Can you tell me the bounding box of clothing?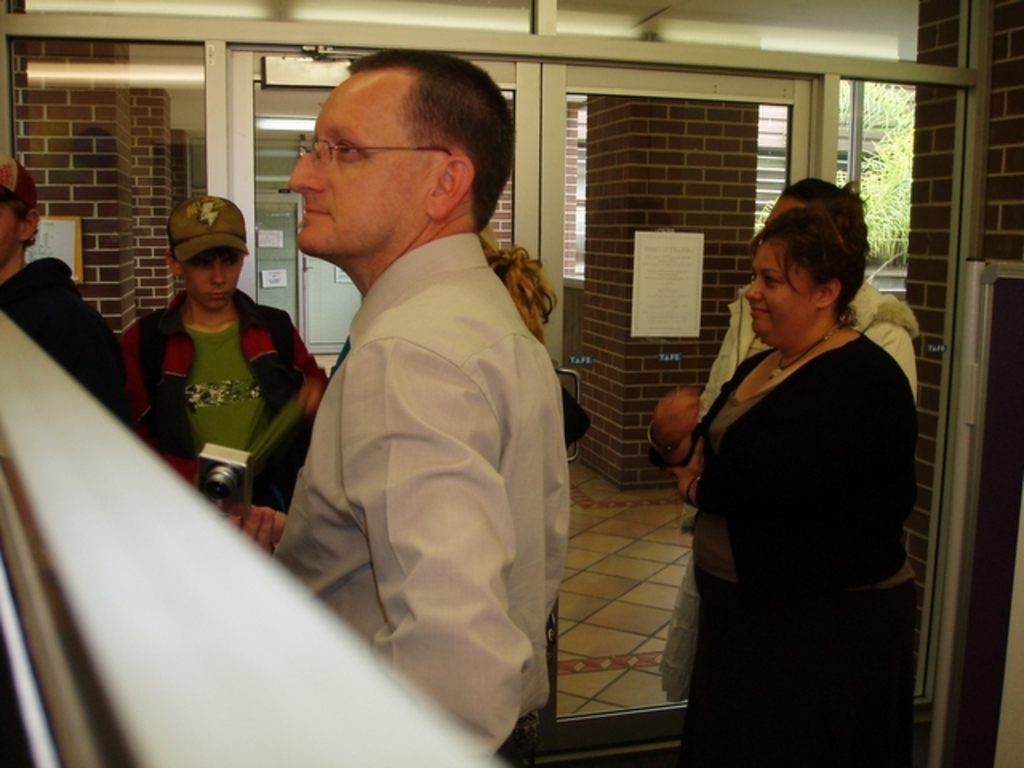
left=0, top=258, right=115, bottom=430.
